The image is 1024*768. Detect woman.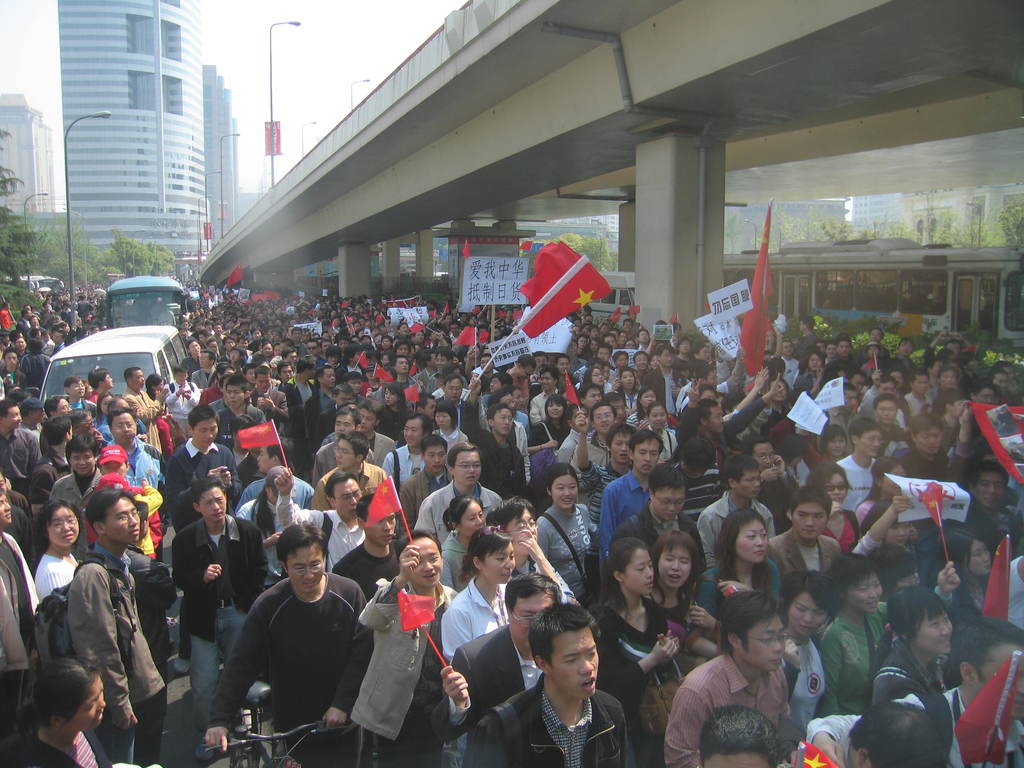
Detection: bbox=[587, 538, 682, 733].
